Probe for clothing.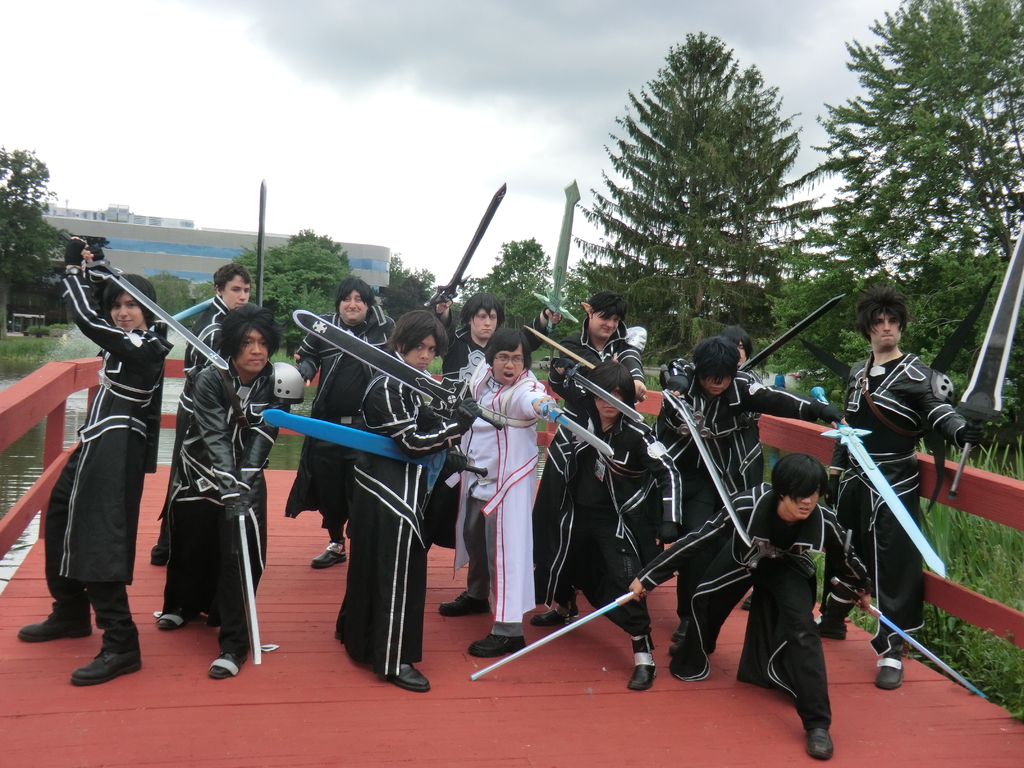
Probe result: pyautogui.locateOnScreen(147, 357, 275, 657).
